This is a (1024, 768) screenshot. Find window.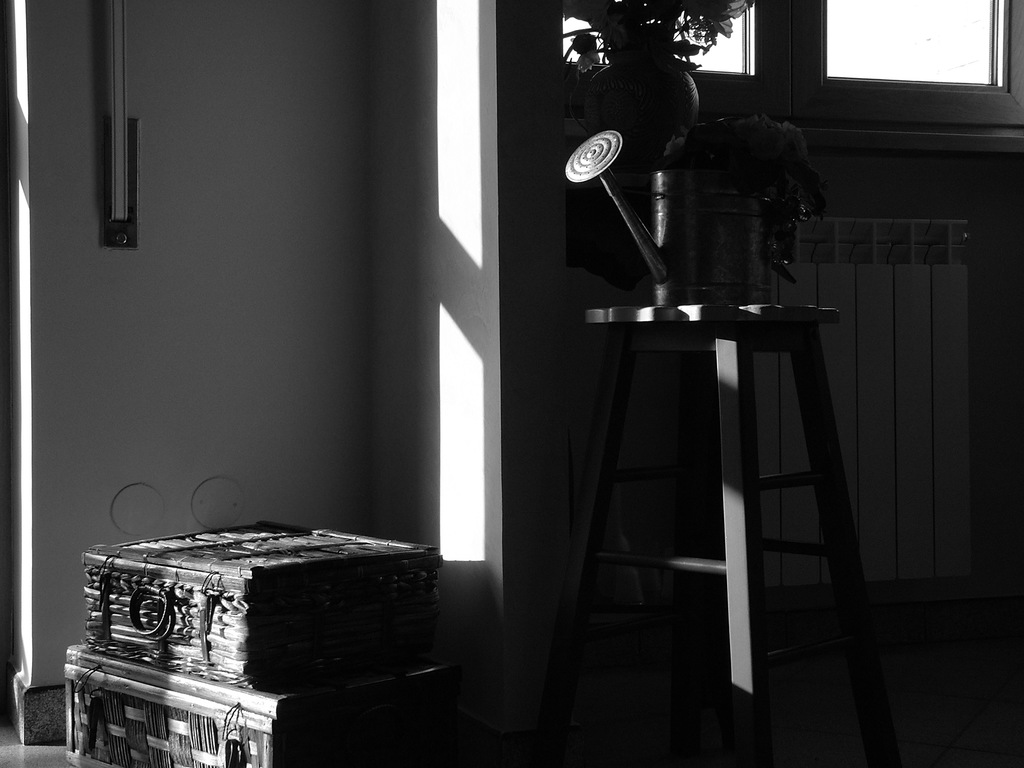
Bounding box: left=792, top=0, right=1023, bottom=124.
